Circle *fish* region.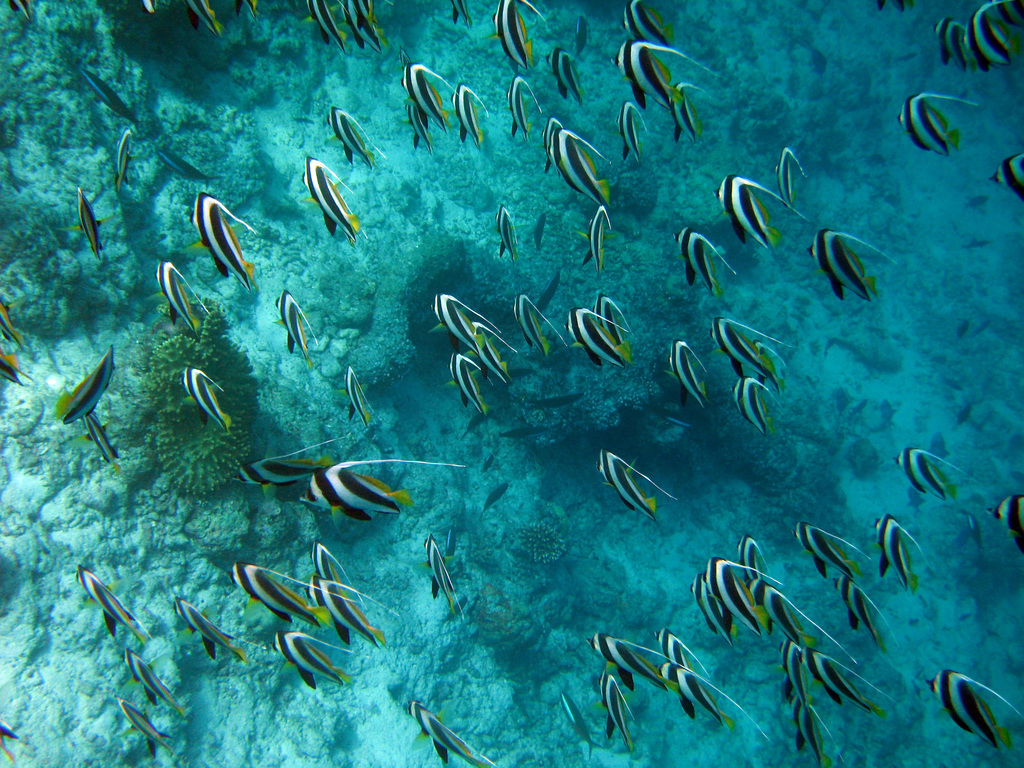
Region: BBox(922, 669, 1023, 750).
